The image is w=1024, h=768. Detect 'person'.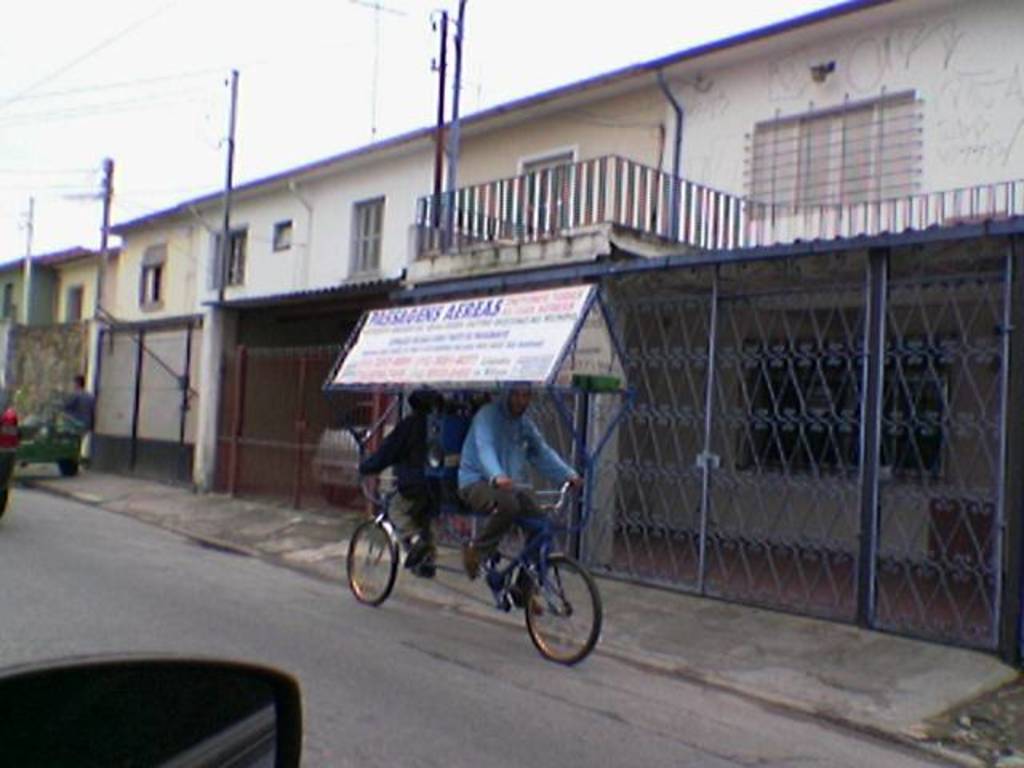
Detection: locate(59, 373, 93, 472).
